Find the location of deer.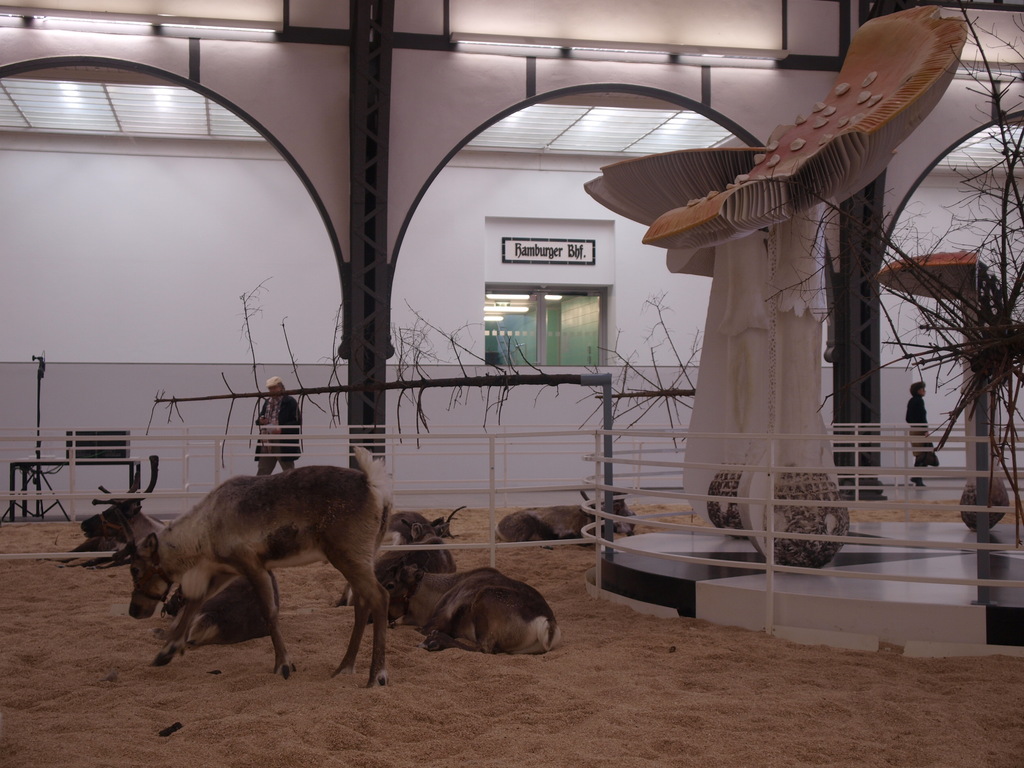
Location: box=[388, 500, 467, 549].
